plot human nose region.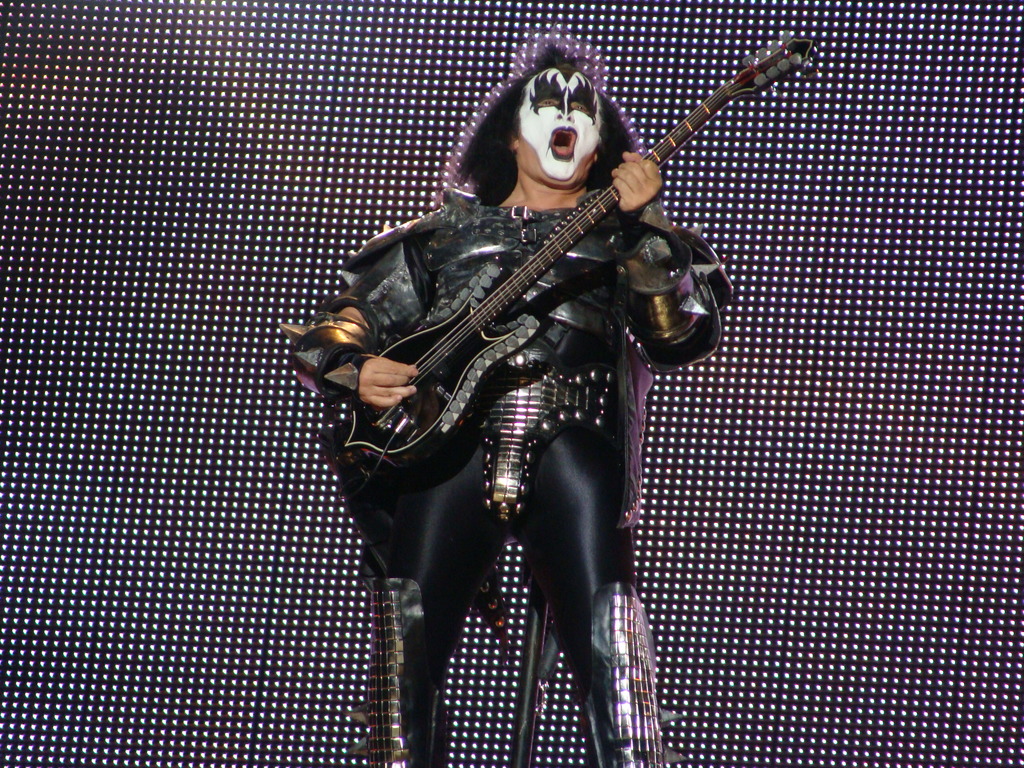
Plotted at x1=554, y1=102, x2=573, y2=120.
